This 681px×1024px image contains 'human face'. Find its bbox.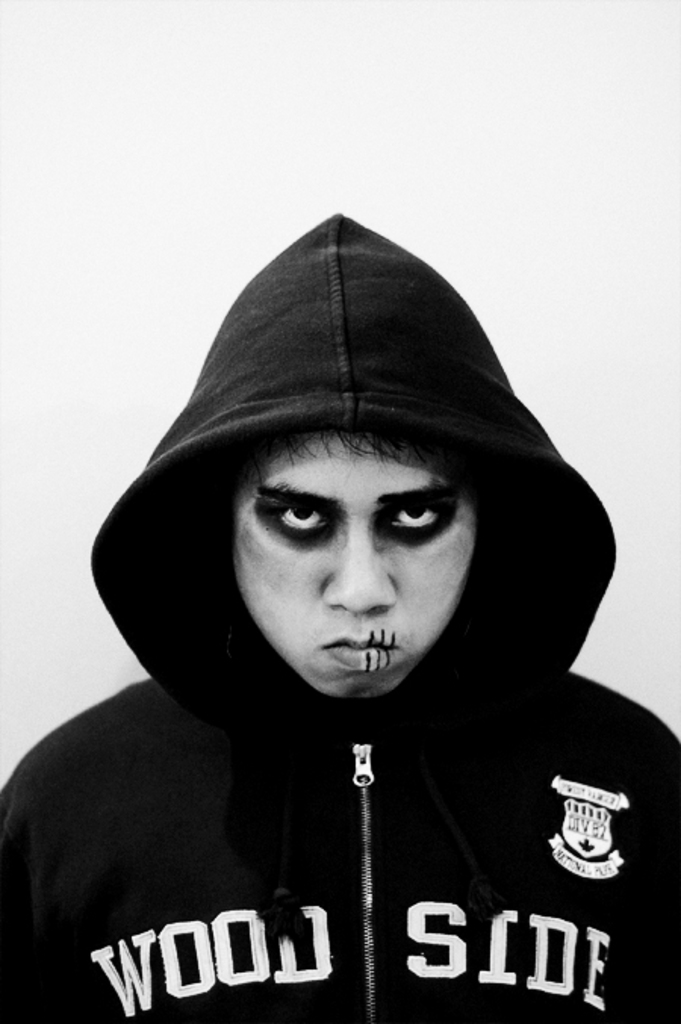
233,430,477,699.
